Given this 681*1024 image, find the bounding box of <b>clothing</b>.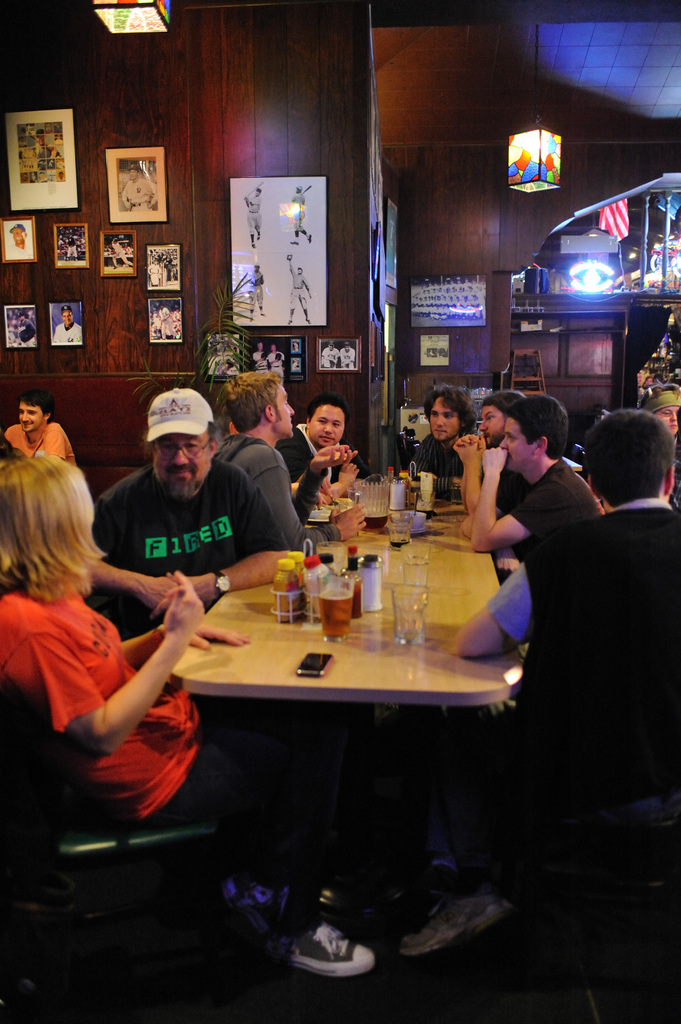
404/435/460/493.
